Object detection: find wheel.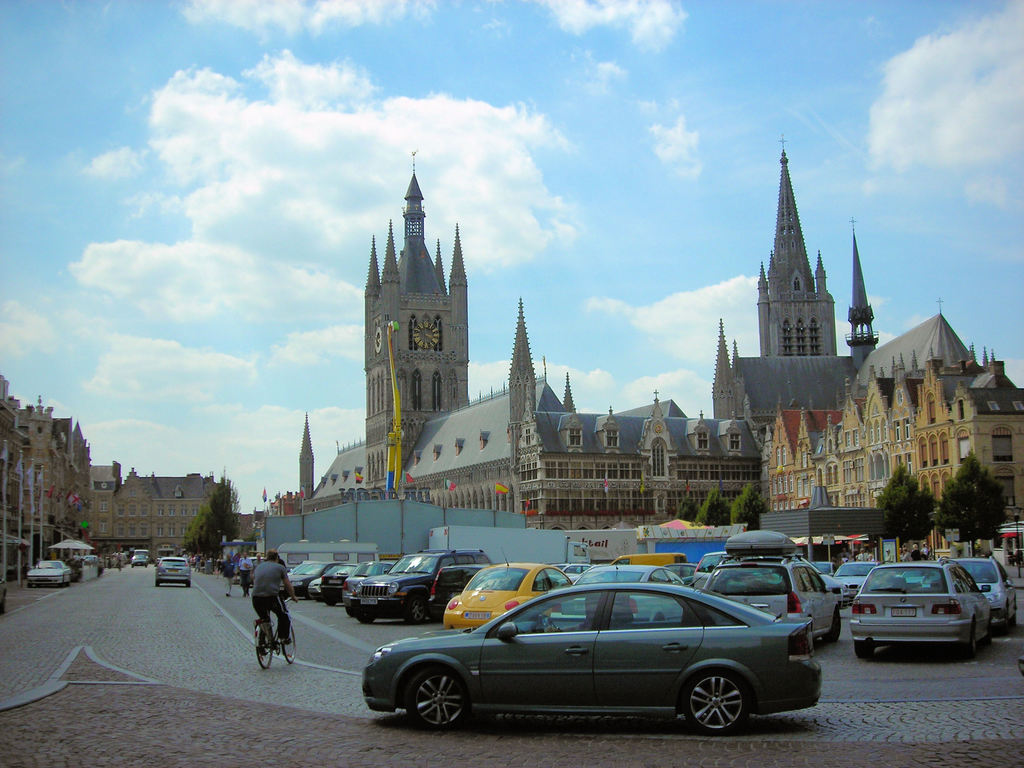
(left=982, top=633, right=991, bottom=648).
